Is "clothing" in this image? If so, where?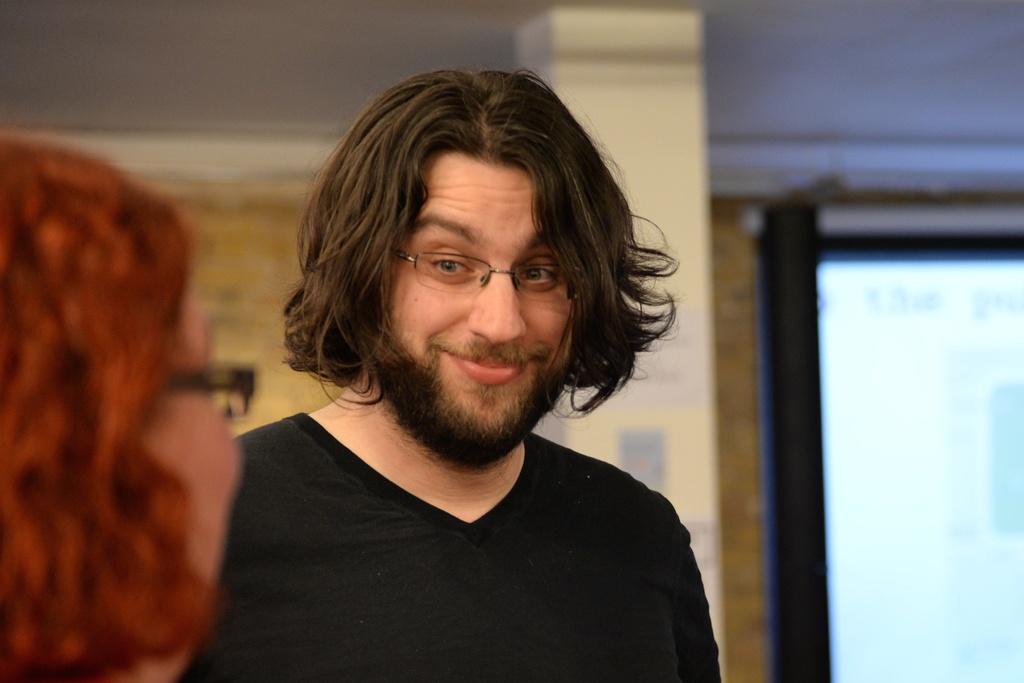
Yes, at l=163, t=410, r=730, b=682.
